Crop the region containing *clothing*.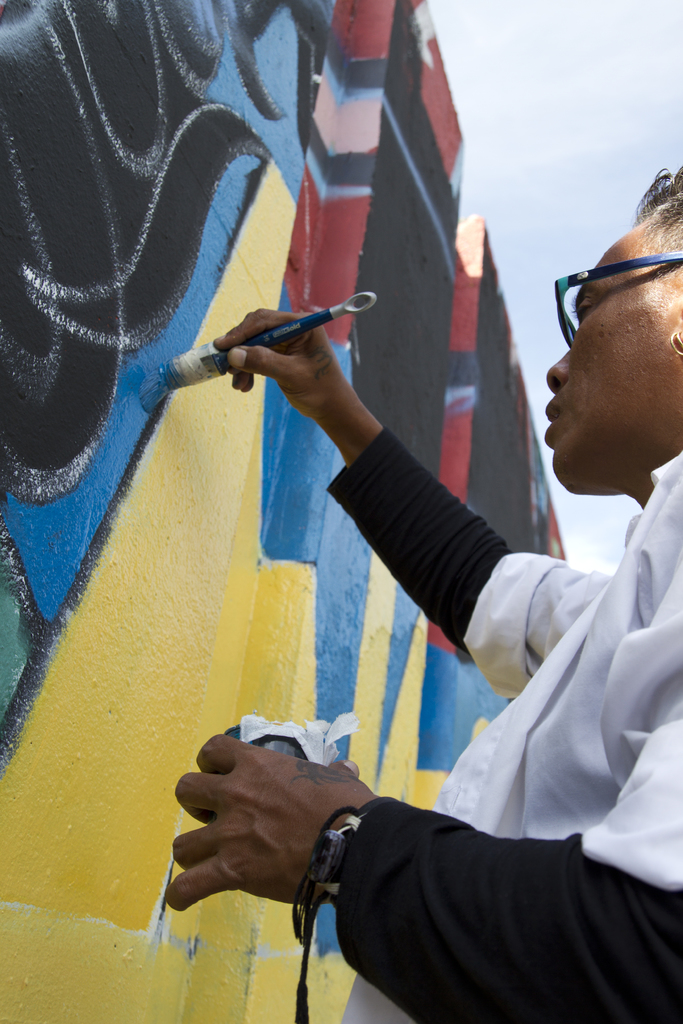
Crop region: select_region(347, 388, 679, 964).
